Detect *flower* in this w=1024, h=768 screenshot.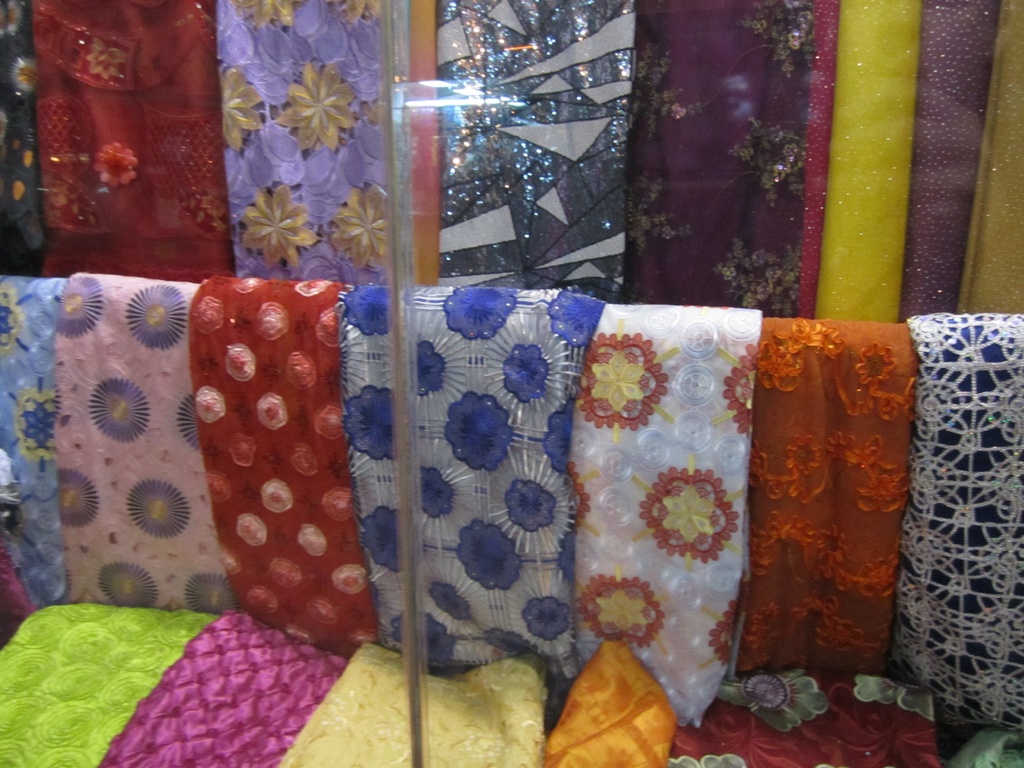
Detection: crop(183, 573, 241, 612).
